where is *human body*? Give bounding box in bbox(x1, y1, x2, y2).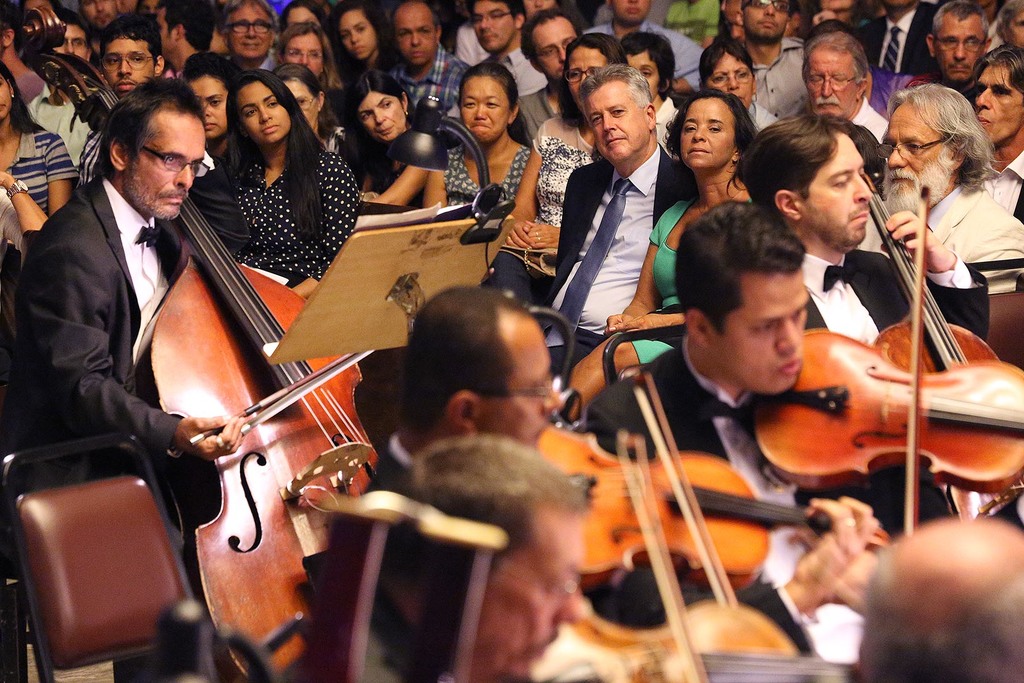
bbox(731, 105, 993, 347).
